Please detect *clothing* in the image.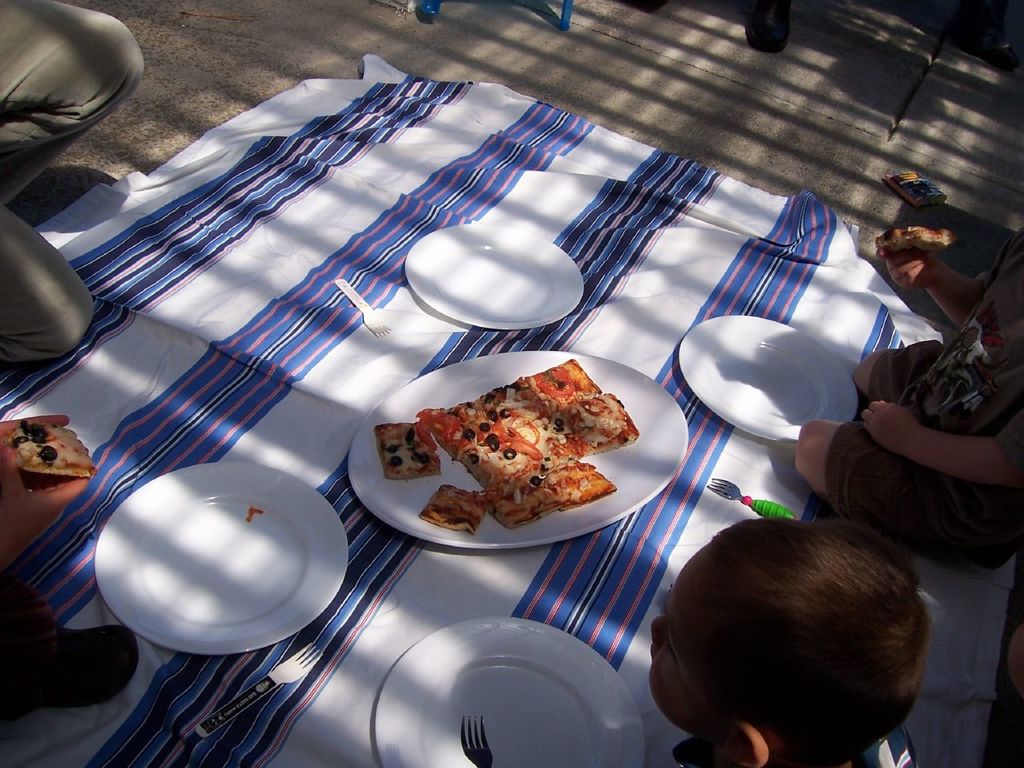
[left=825, top=323, right=1011, bottom=564].
